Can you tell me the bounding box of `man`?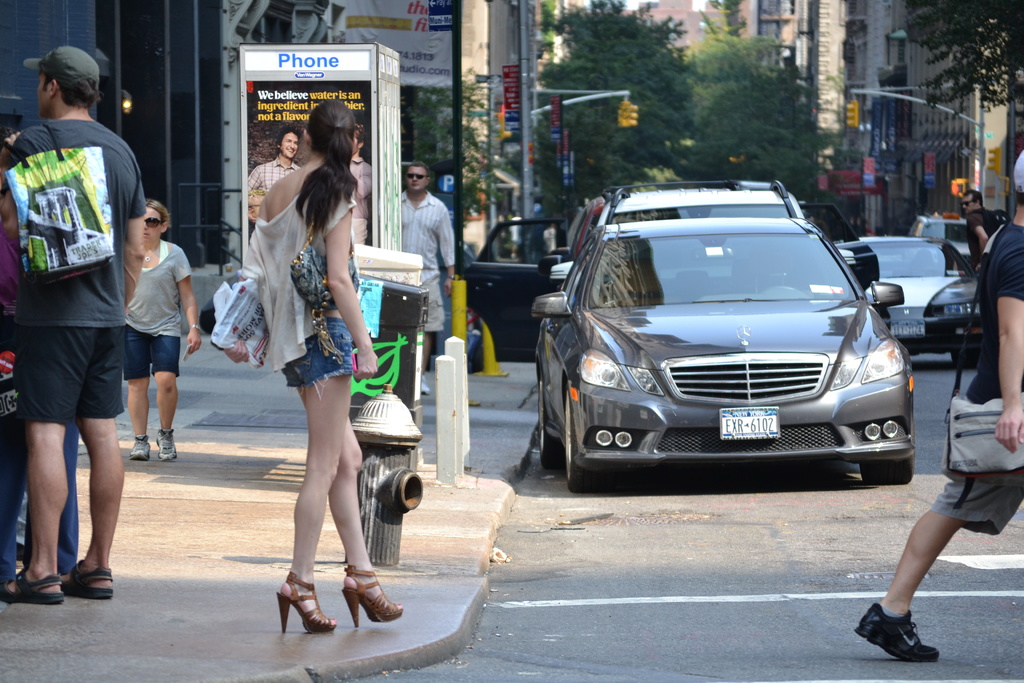
BBox(852, 147, 1023, 664).
